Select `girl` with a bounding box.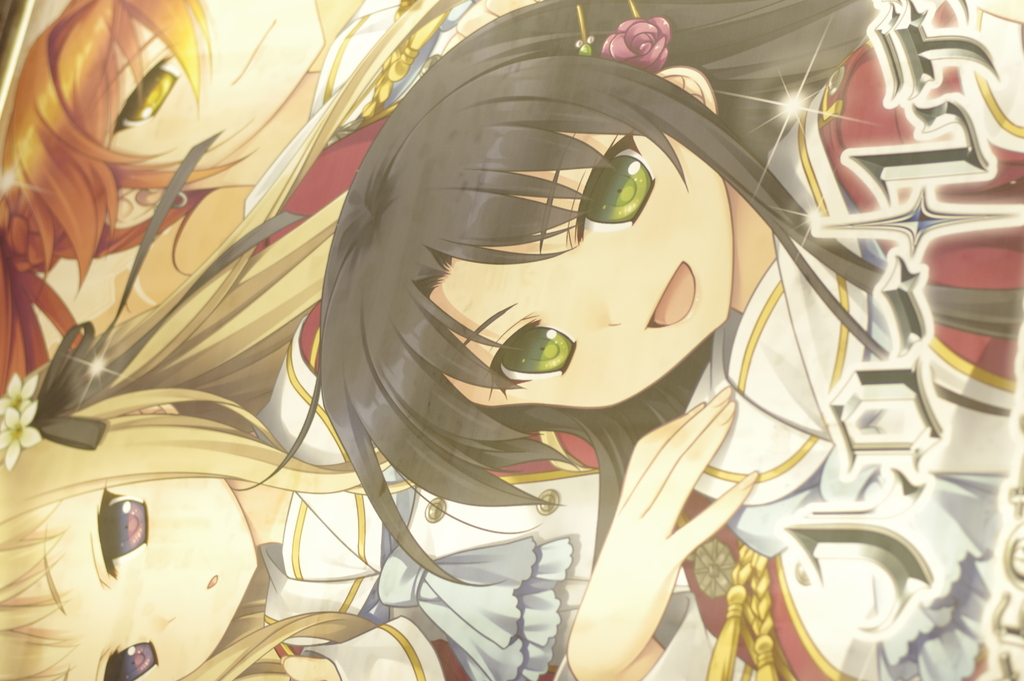
(left=1, top=390, right=692, bottom=680).
